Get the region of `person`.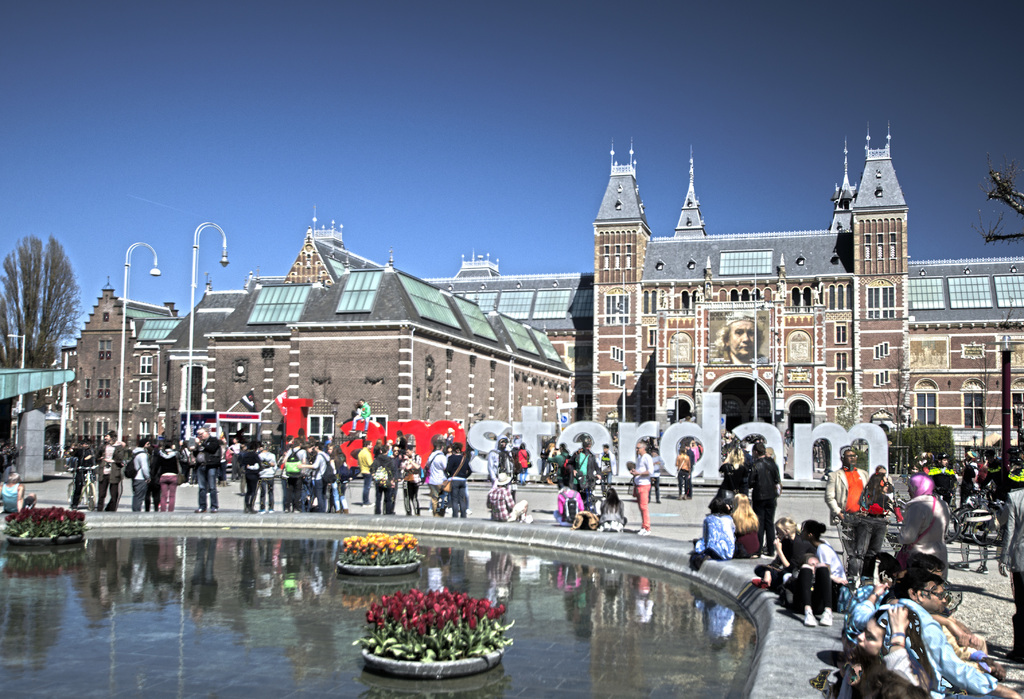
x1=729, y1=485, x2=760, y2=557.
